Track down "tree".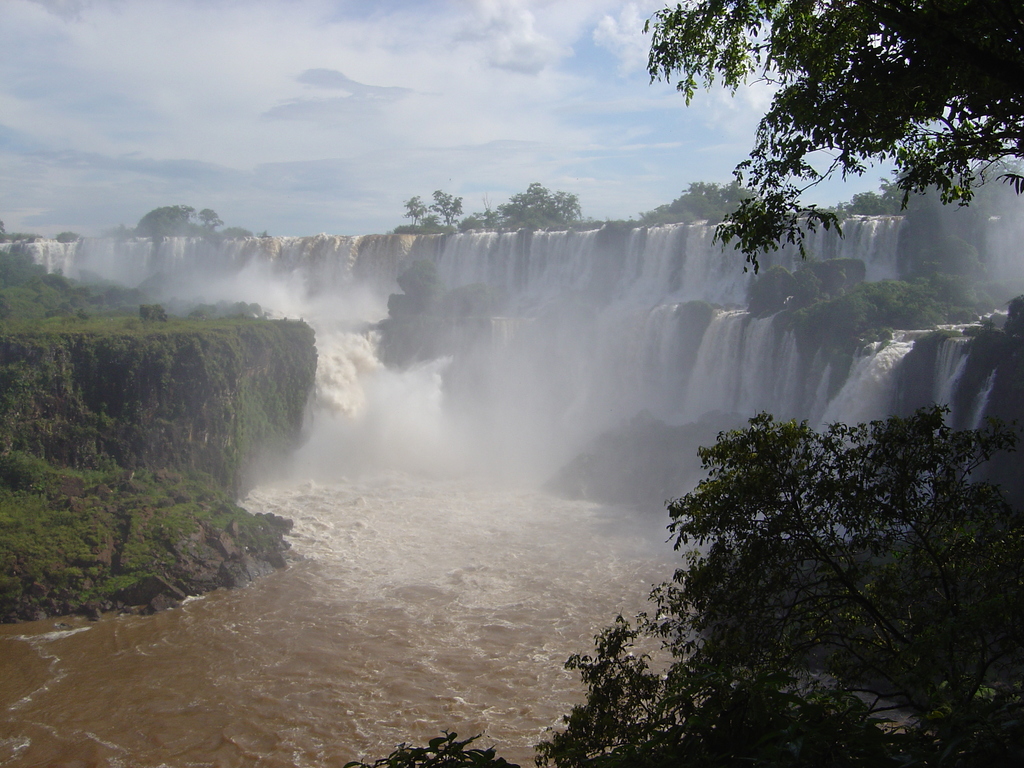
Tracked to <box>403,192,431,233</box>.
